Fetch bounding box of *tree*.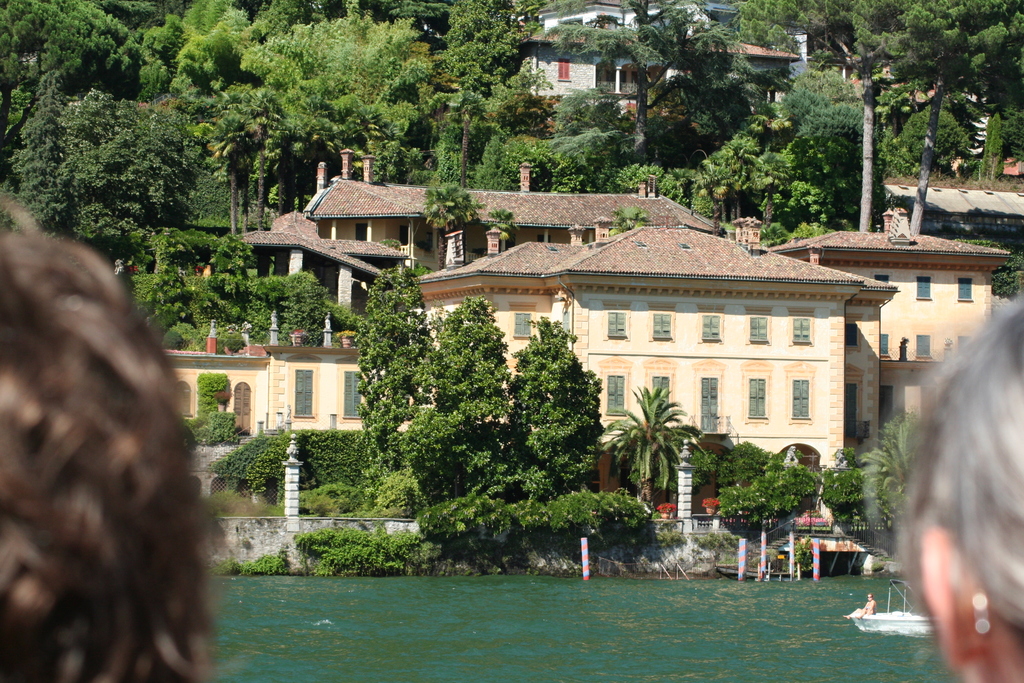
Bbox: (left=140, top=16, right=192, bottom=58).
